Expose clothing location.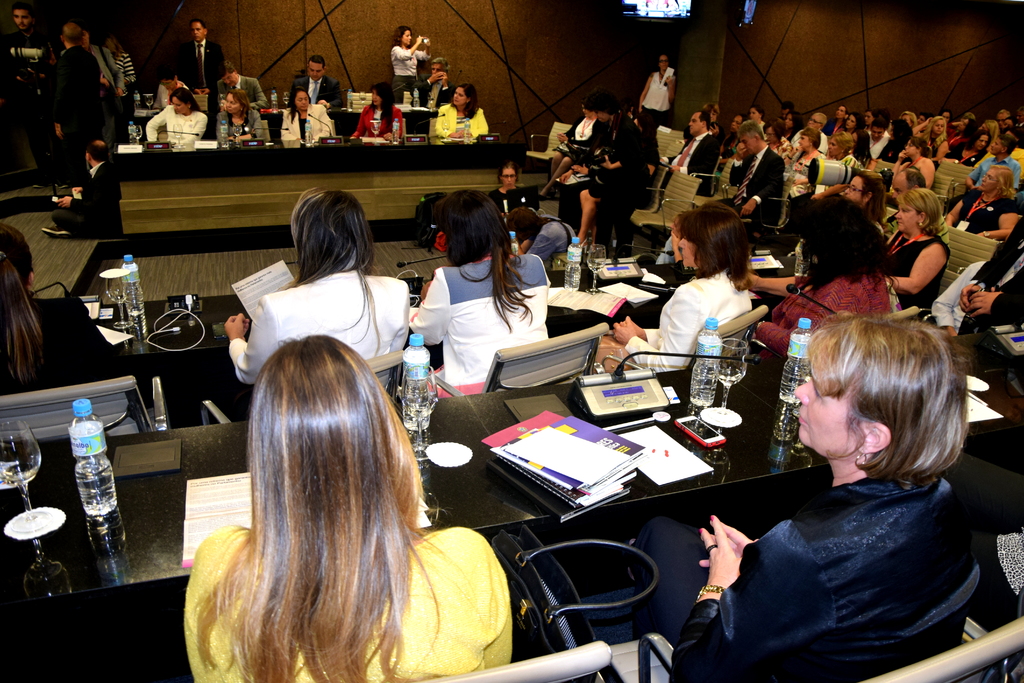
Exposed at <bbox>490, 188, 509, 215</bbox>.
